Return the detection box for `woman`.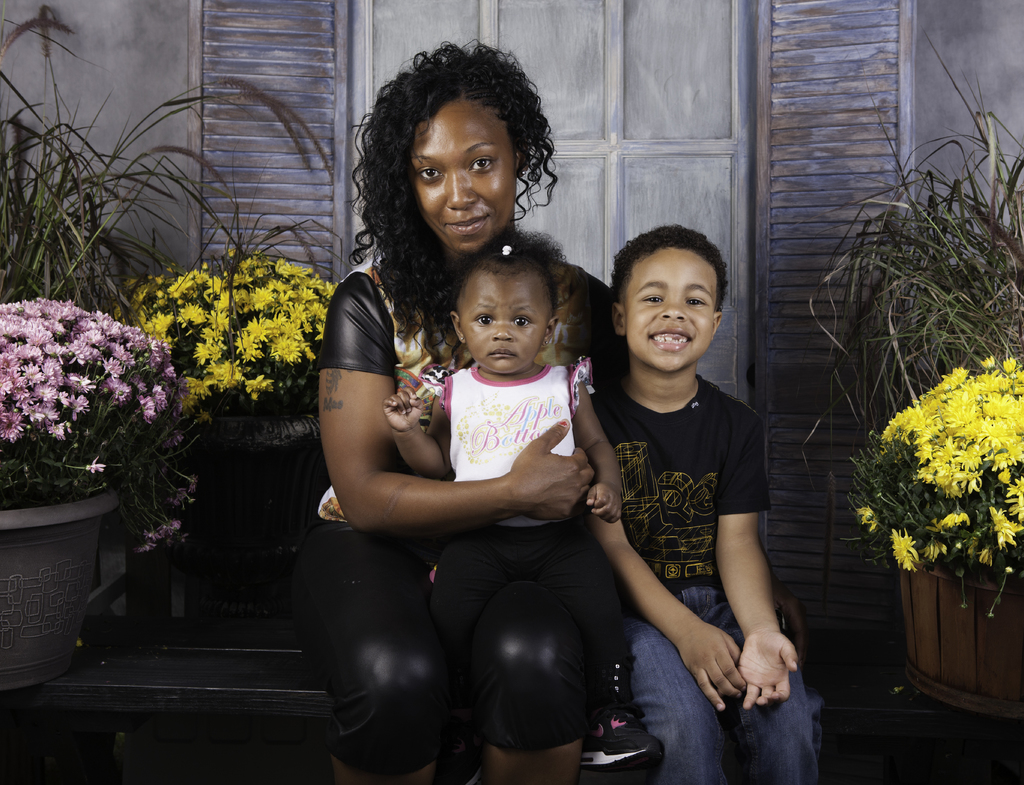
left=328, top=65, right=601, bottom=382.
